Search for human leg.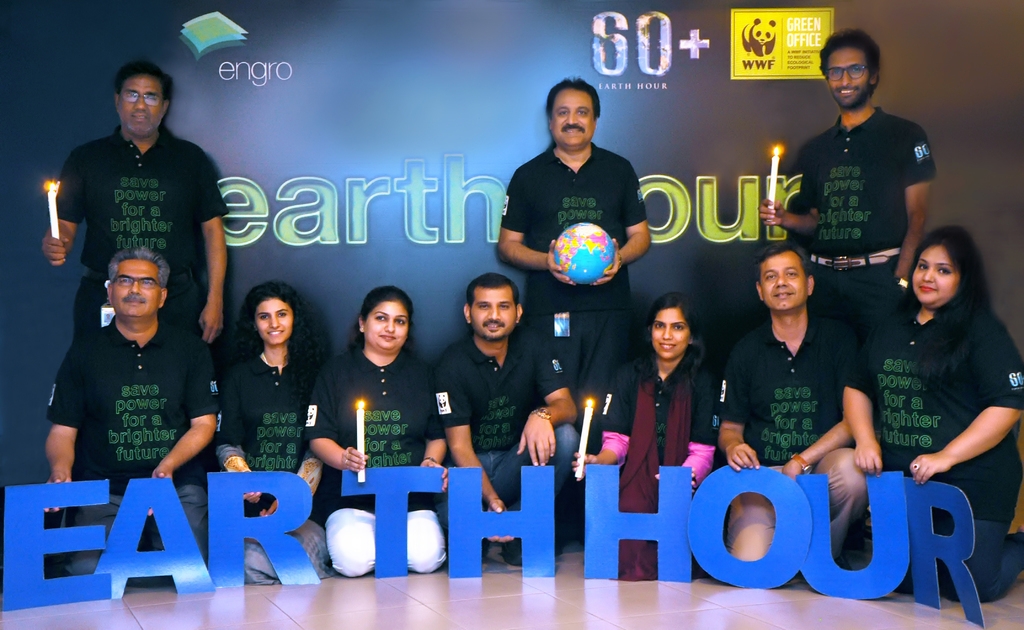
Found at 813, 445, 868, 569.
